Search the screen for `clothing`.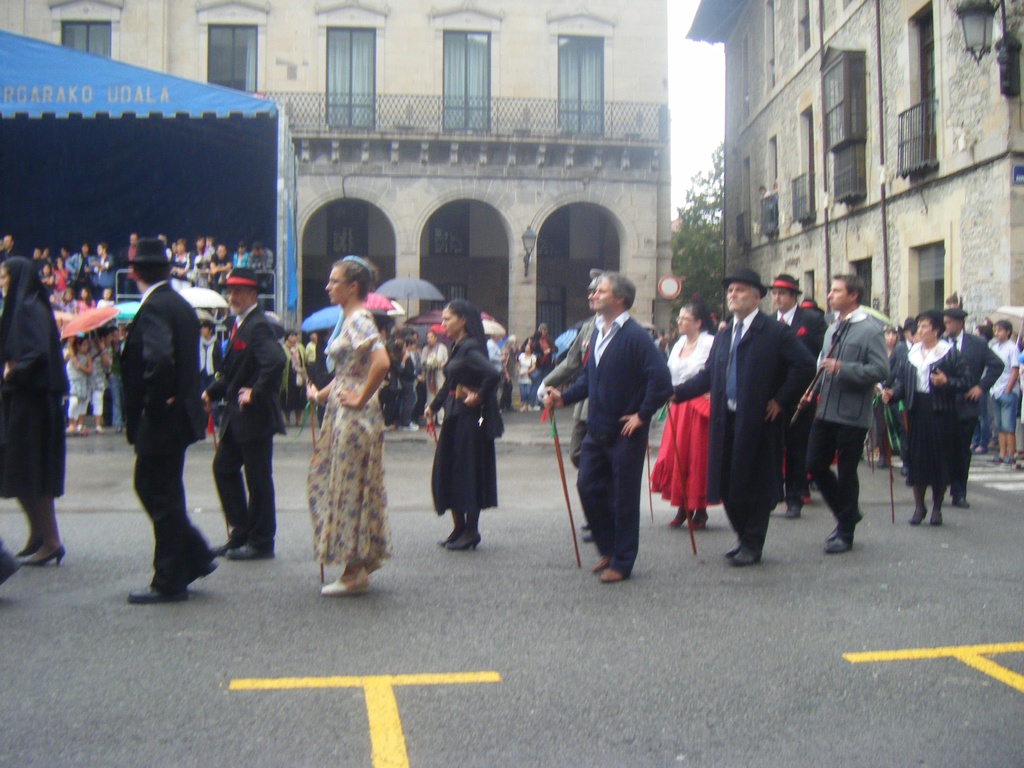
Found at box=[0, 292, 70, 499].
